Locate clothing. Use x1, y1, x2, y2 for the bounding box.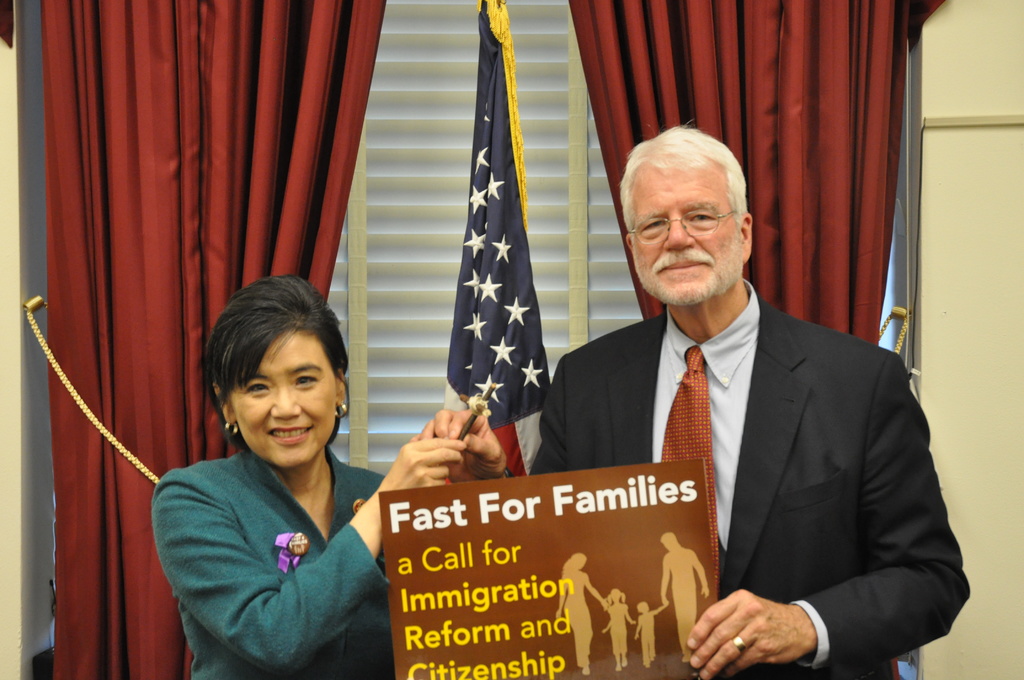
561, 238, 962, 679.
